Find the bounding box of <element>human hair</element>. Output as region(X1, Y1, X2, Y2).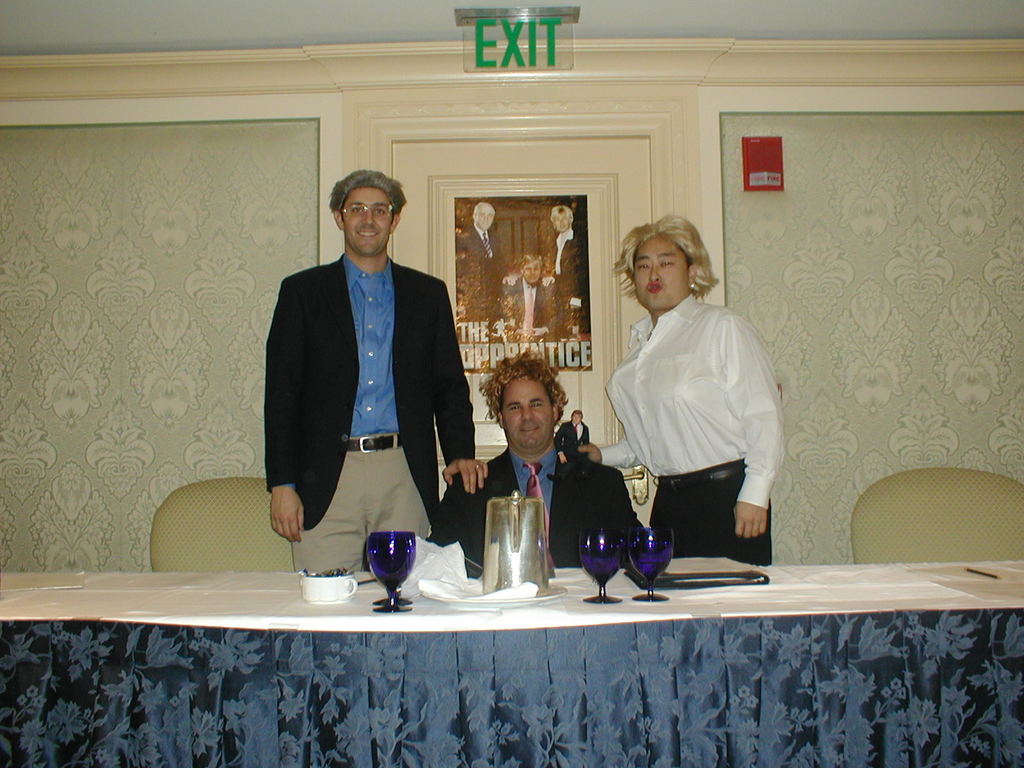
region(624, 214, 709, 316).
